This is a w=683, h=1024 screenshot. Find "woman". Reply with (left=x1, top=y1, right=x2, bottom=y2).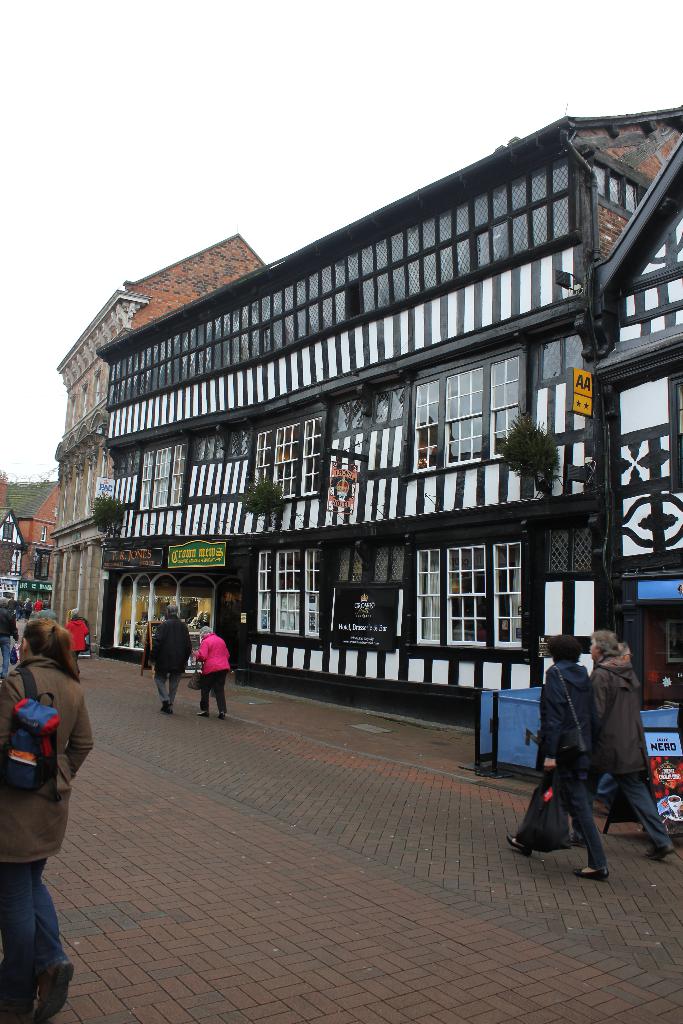
(left=507, top=636, right=611, bottom=882).
